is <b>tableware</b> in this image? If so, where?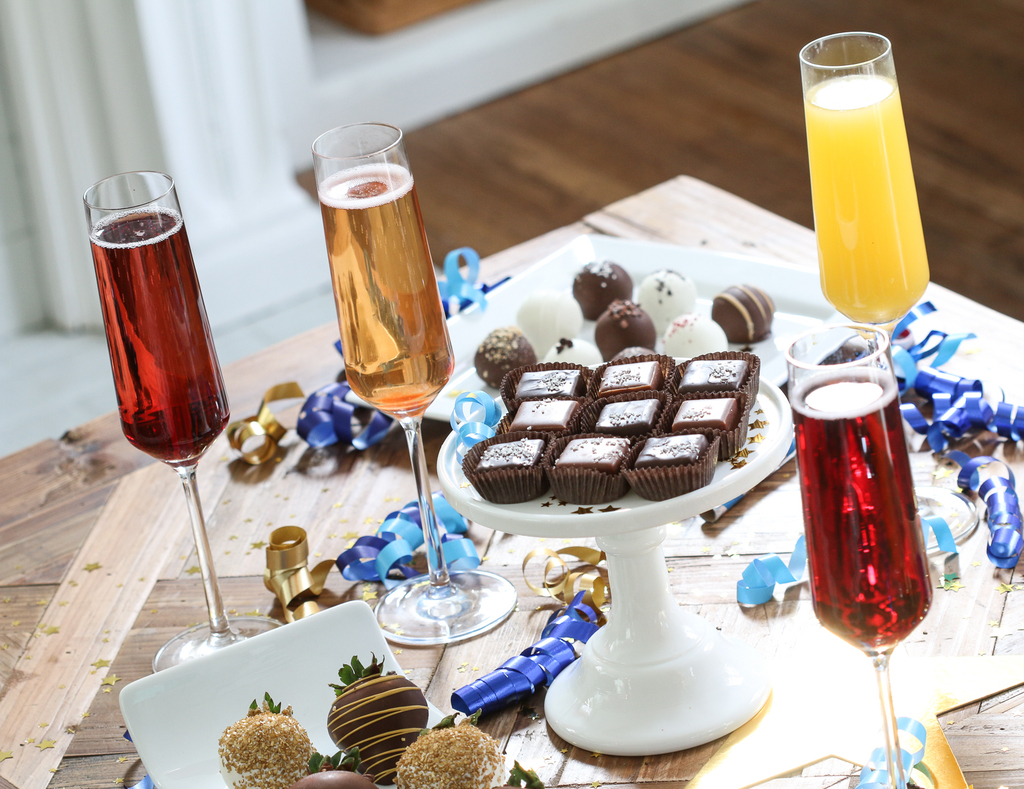
Yes, at crop(120, 605, 470, 788).
